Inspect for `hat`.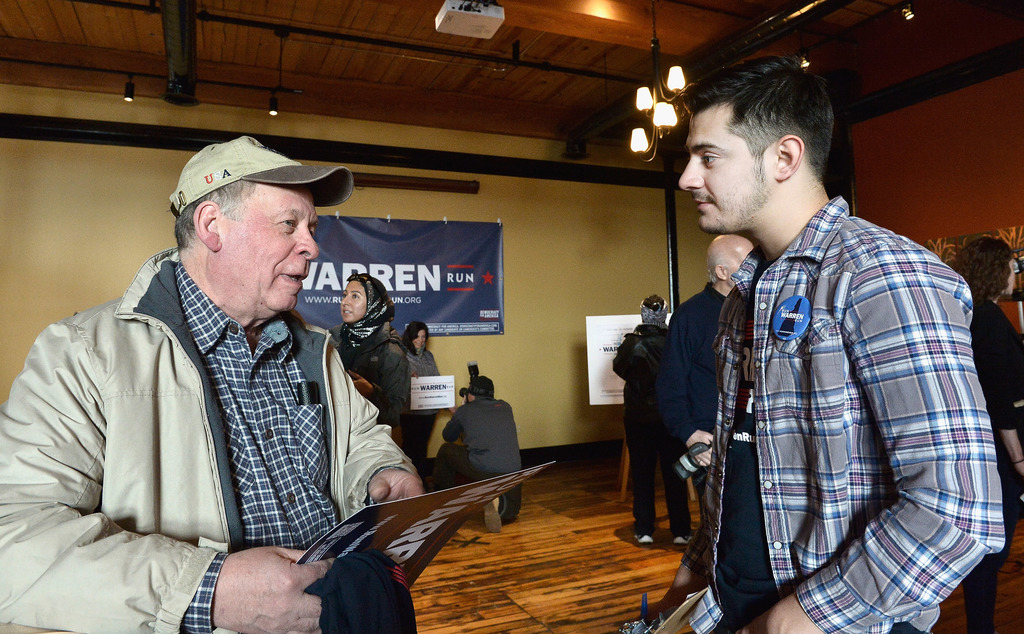
Inspection: [168,132,353,215].
